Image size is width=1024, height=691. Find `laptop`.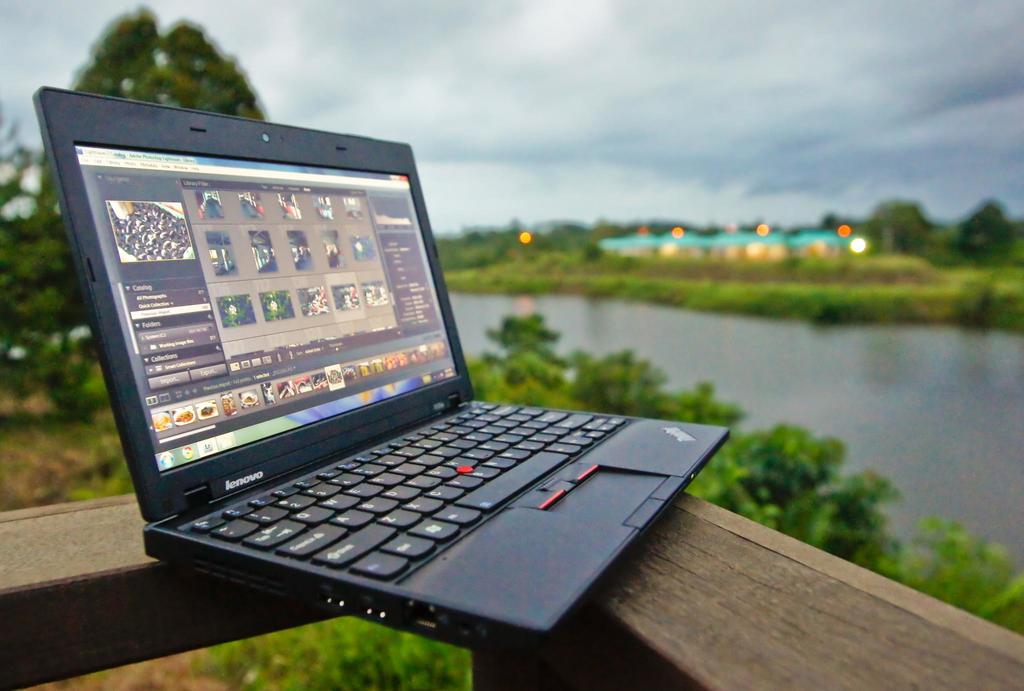
Rect(38, 87, 748, 649).
